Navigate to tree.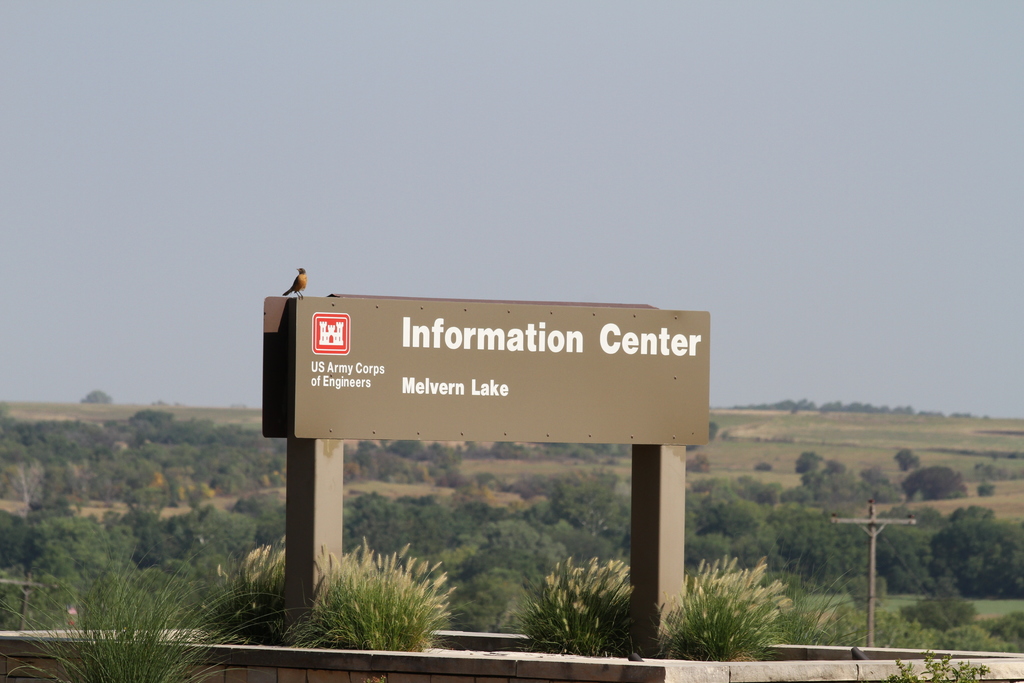
Navigation target: rect(932, 518, 1023, 598).
